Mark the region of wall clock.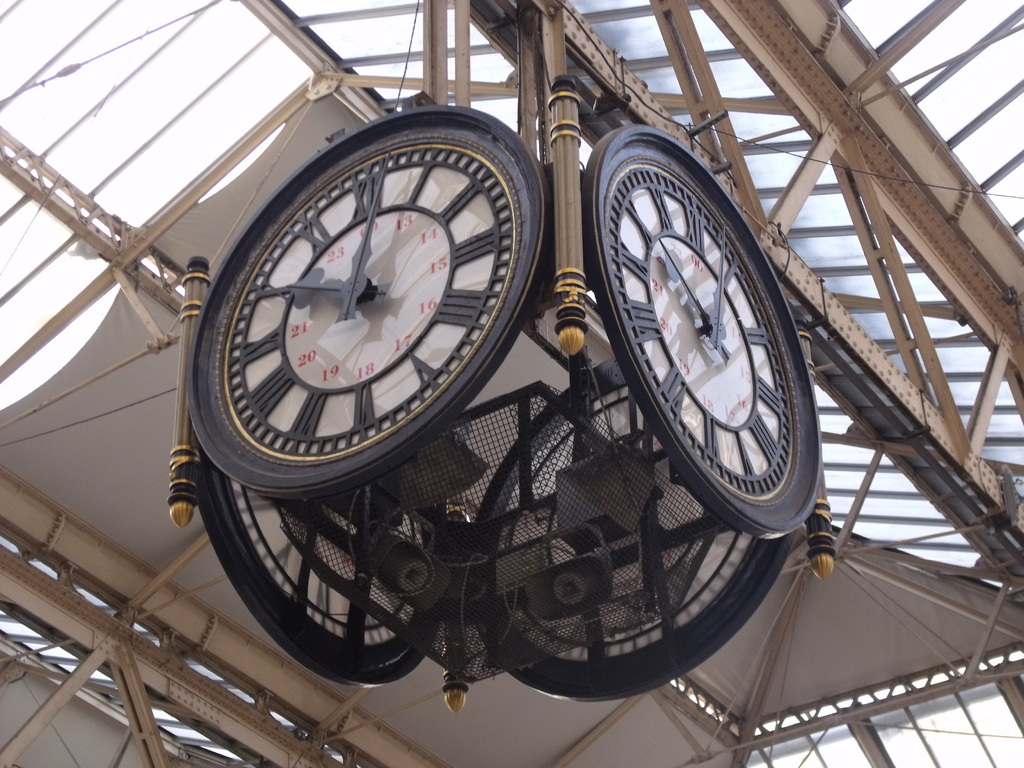
Region: select_region(191, 435, 447, 684).
